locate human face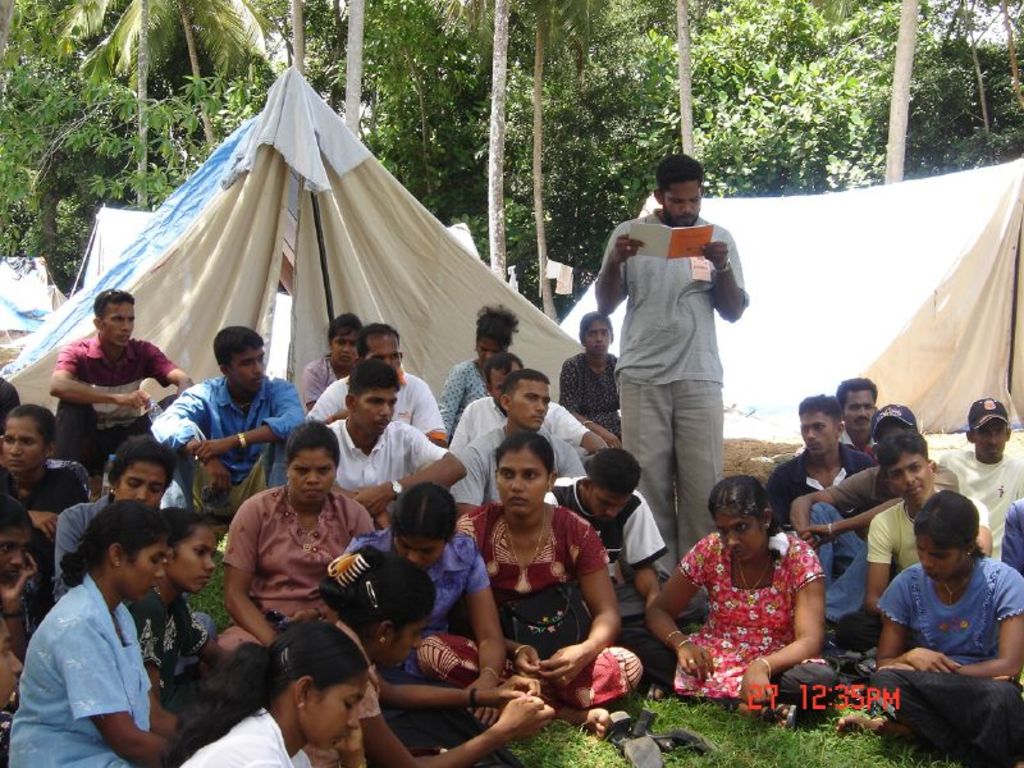
left=835, top=387, right=878, bottom=430
